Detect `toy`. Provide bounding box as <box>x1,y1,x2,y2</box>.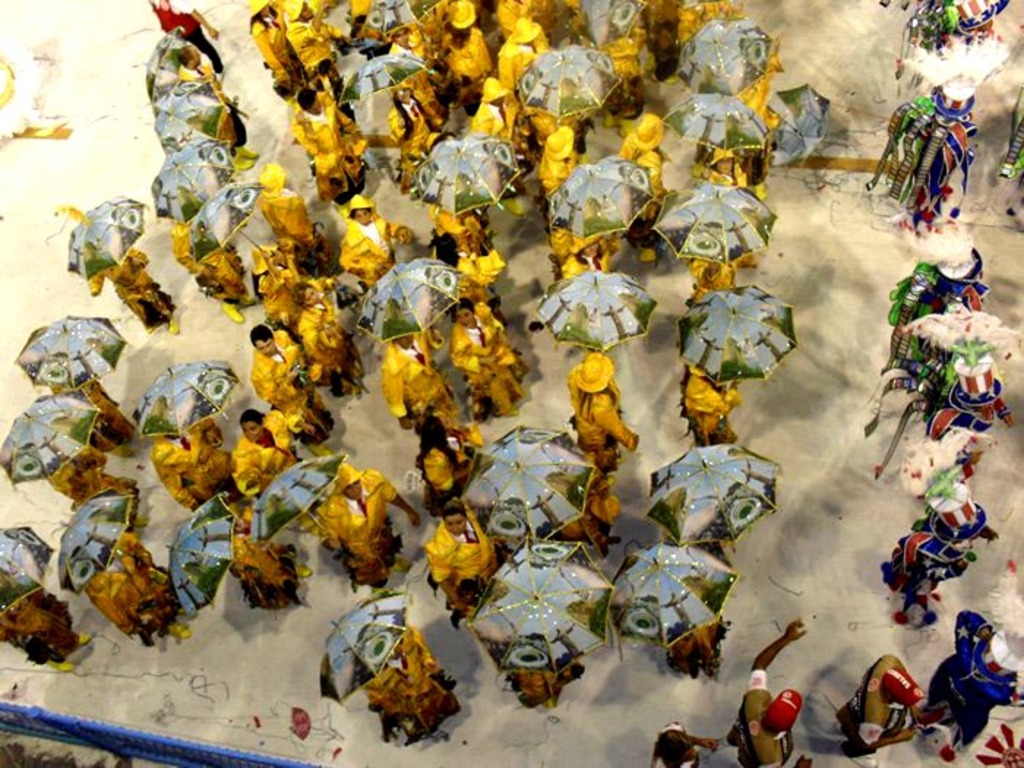
<box>57,484,225,660</box>.
